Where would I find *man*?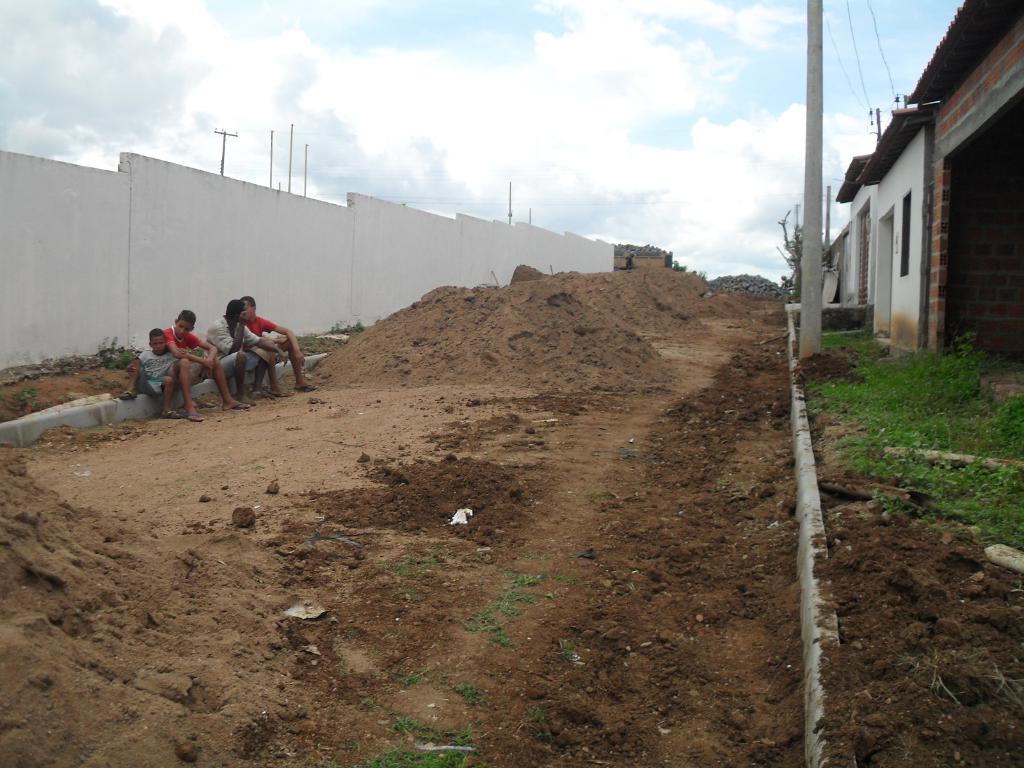
At pyautogui.locateOnScreen(248, 299, 318, 397).
